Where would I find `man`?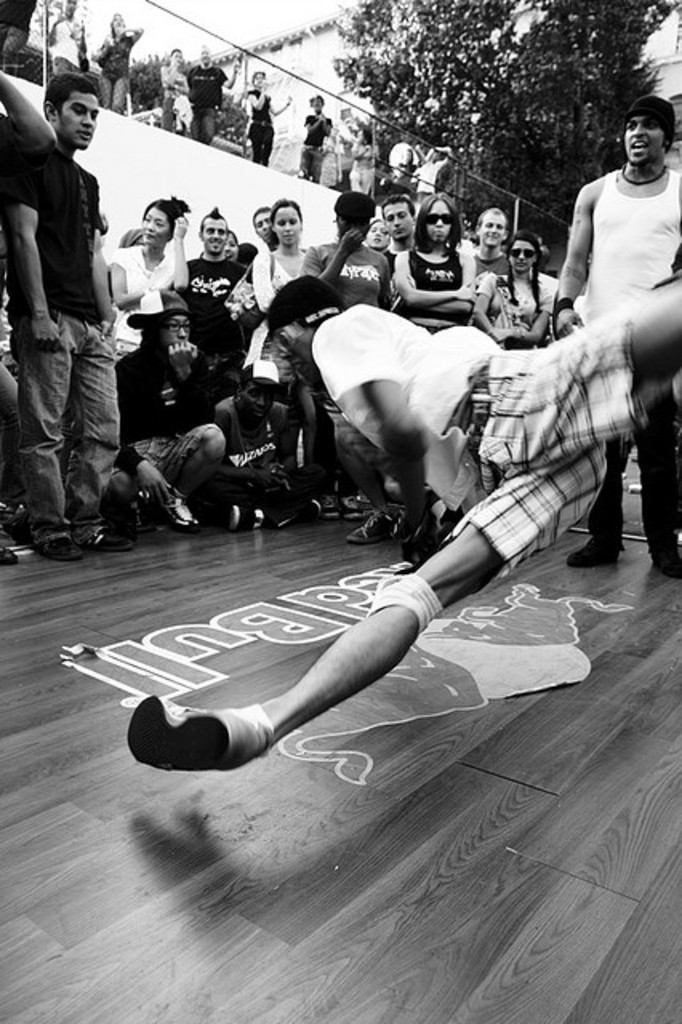
At l=128, t=262, r=680, b=768.
